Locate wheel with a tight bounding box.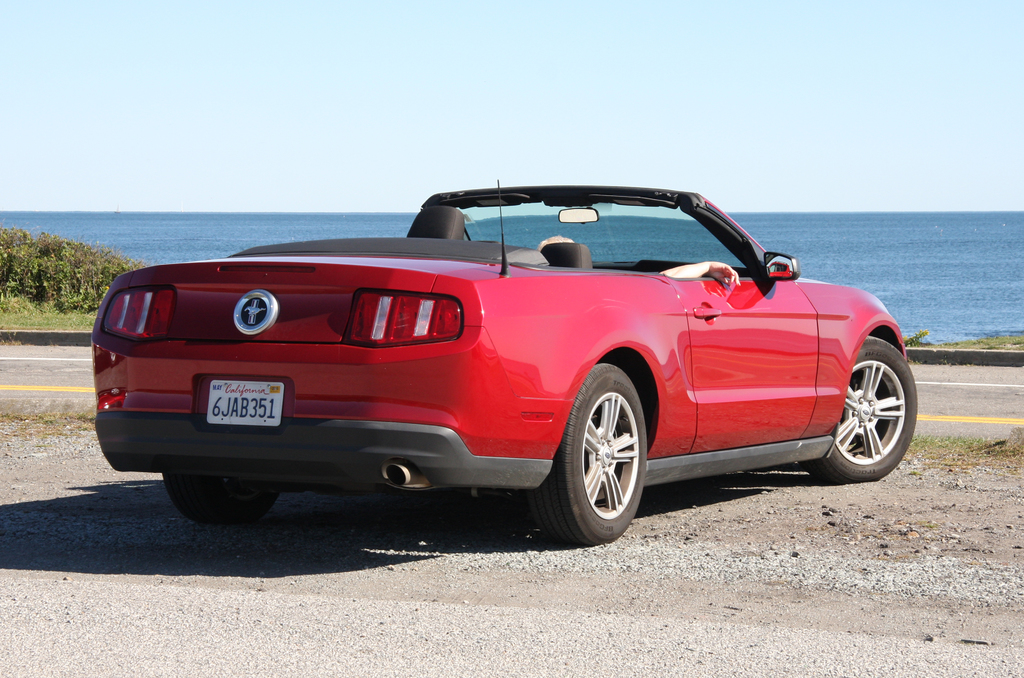
[163,469,280,524].
